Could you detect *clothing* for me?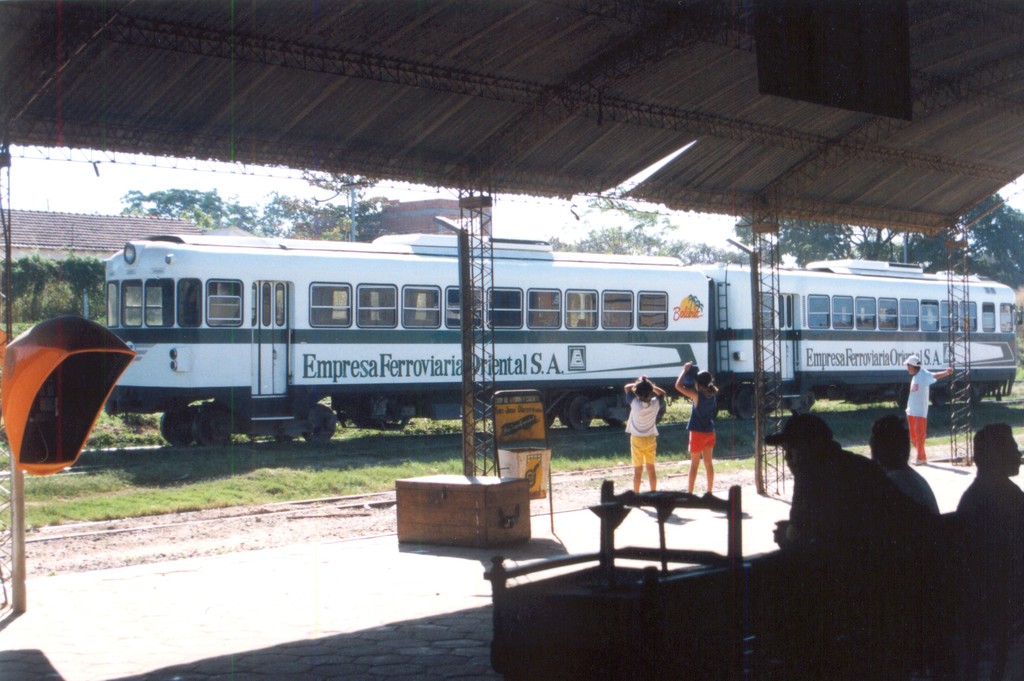
Detection result: x1=905 y1=369 x2=936 y2=462.
